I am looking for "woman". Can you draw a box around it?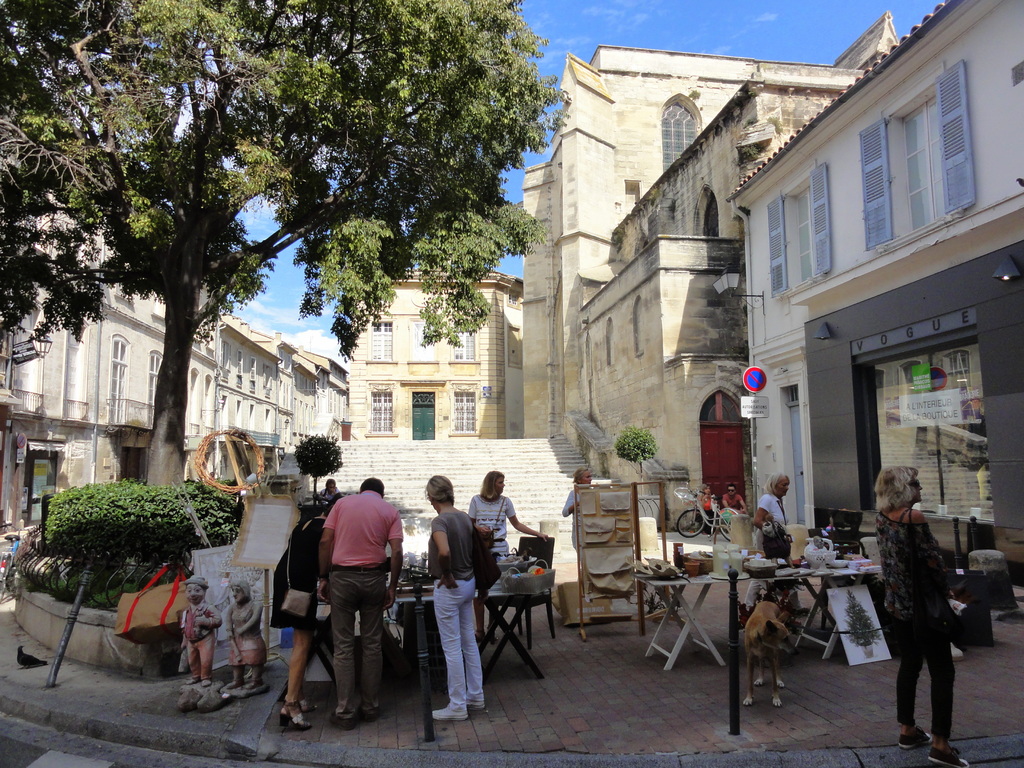
Sure, the bounding box is BBox(746, 468, 815, 610).
